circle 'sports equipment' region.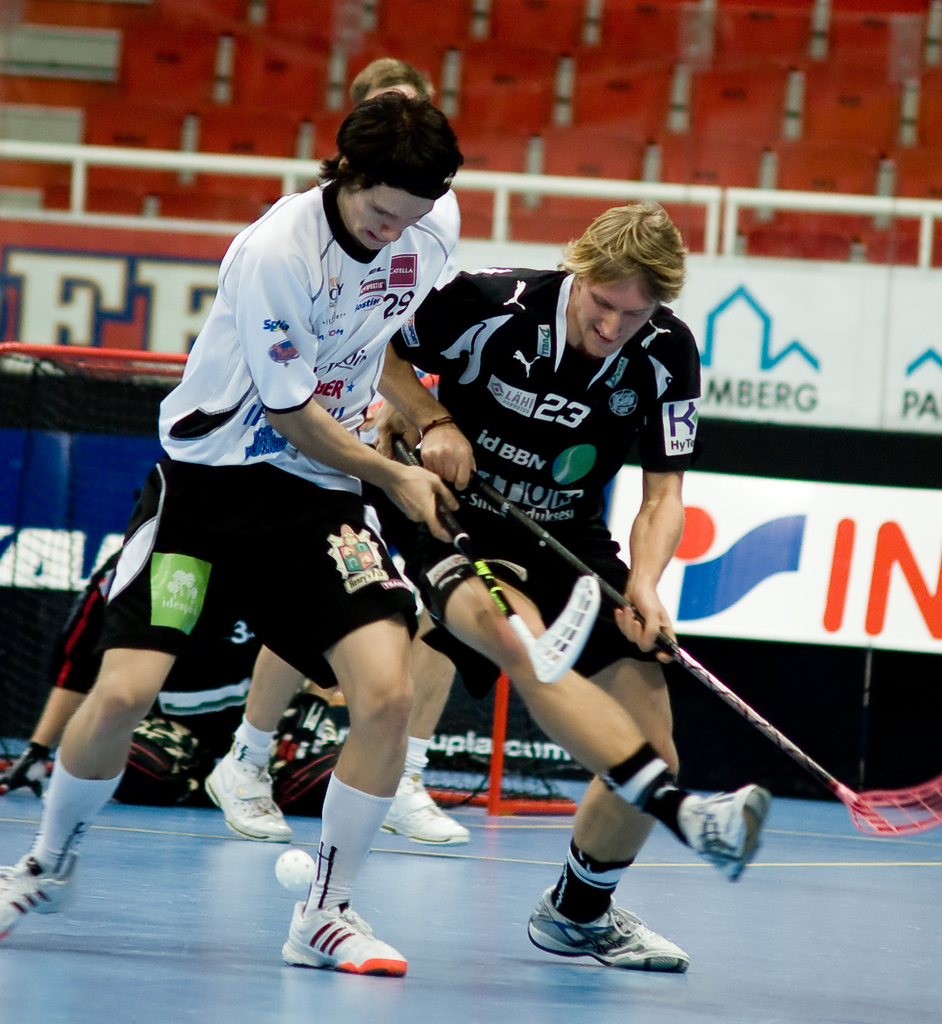
Region: select_region(205, 758, 291, 849).
